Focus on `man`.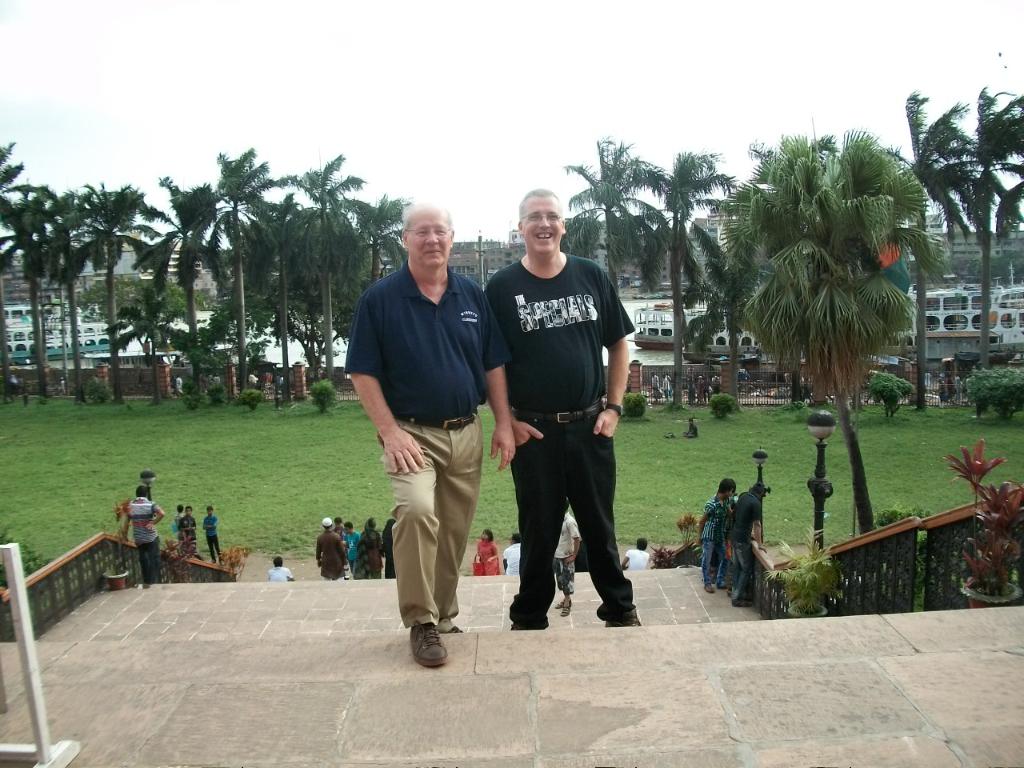
Focused at left=482, top=192, right=644, bottom=648.
